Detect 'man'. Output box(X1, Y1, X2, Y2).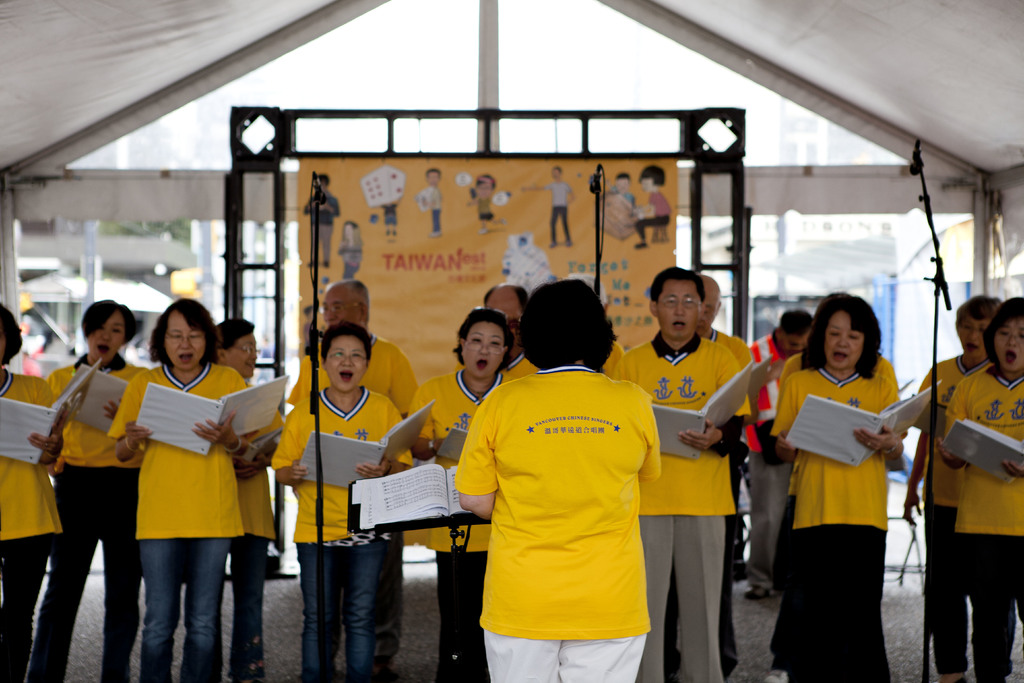
box(453, 277, 692, 679).
